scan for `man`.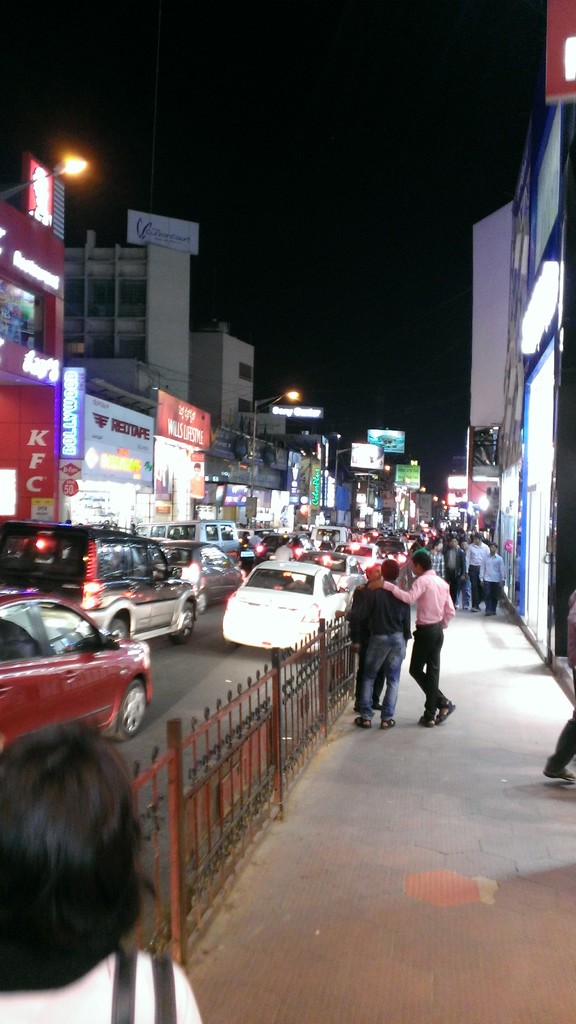
Scan result: left=353, top=561, right=412, bottom=731.
